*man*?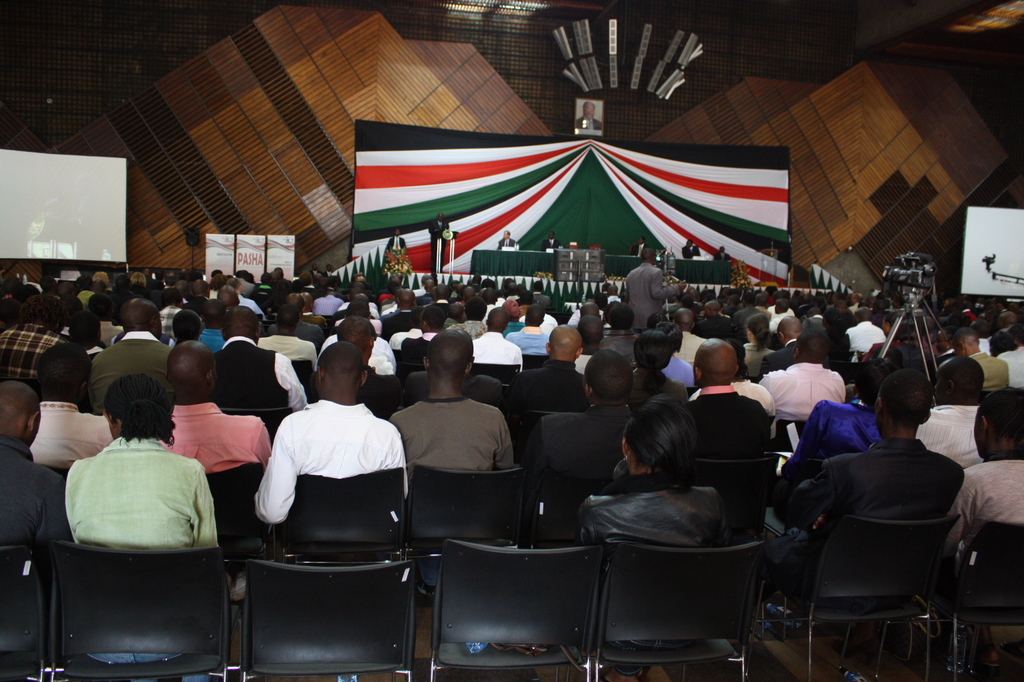
[left=498, top=231, right=513, bottom=247]
